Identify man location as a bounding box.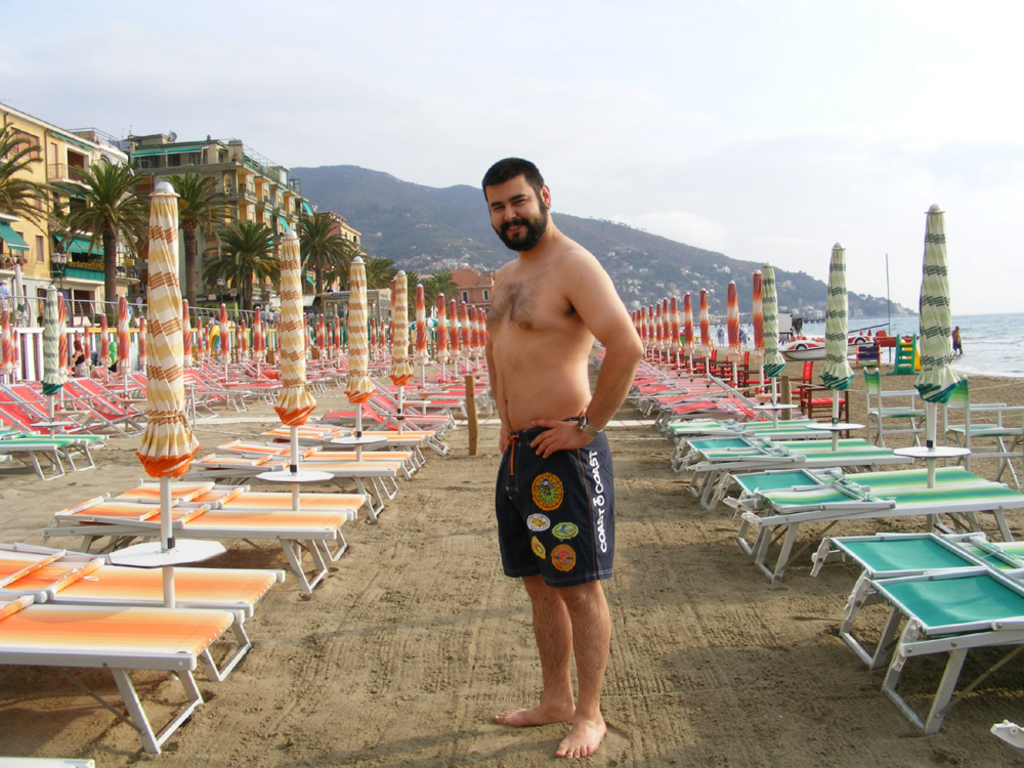
<bbox>464, 166, 643, 751</bbox>.
